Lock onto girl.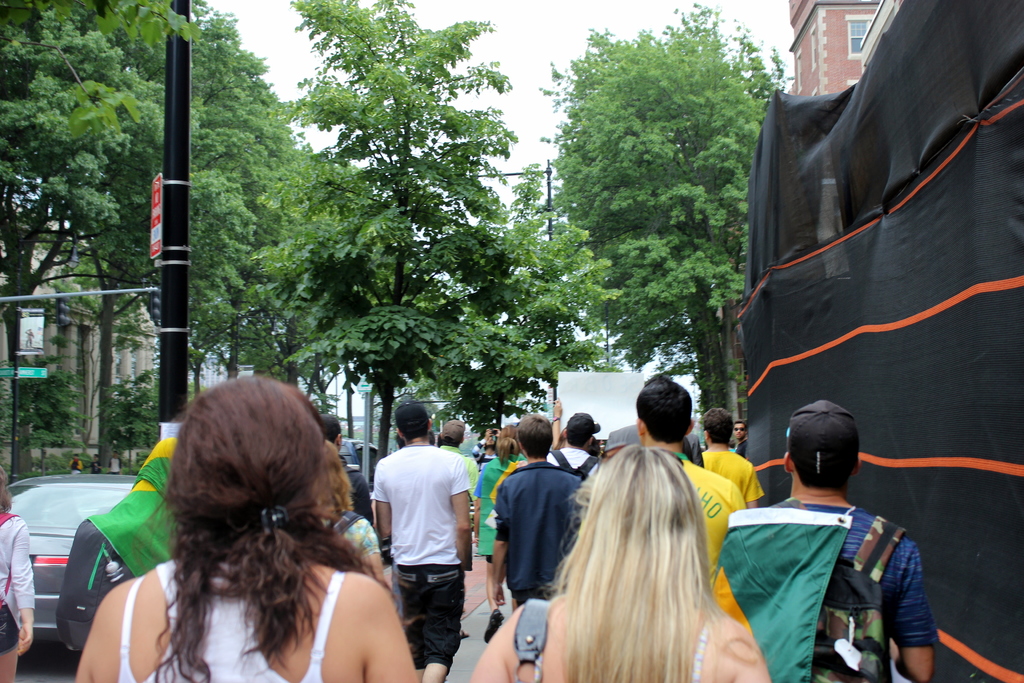
Locked: locate(79, 374, 419, 682).
